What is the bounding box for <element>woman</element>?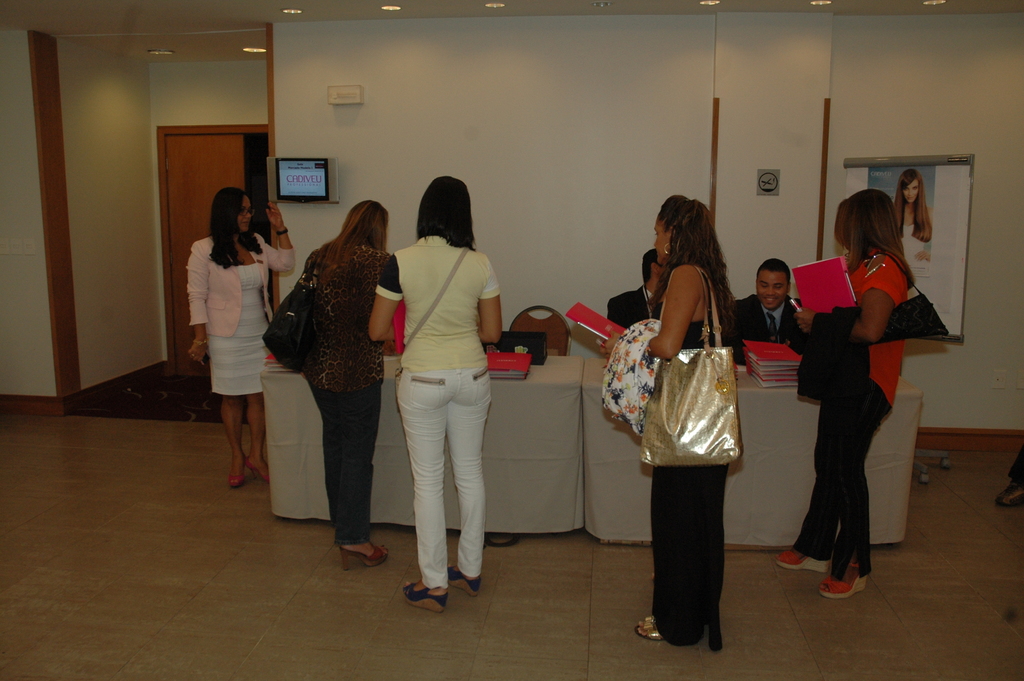
186,185,298,488.
